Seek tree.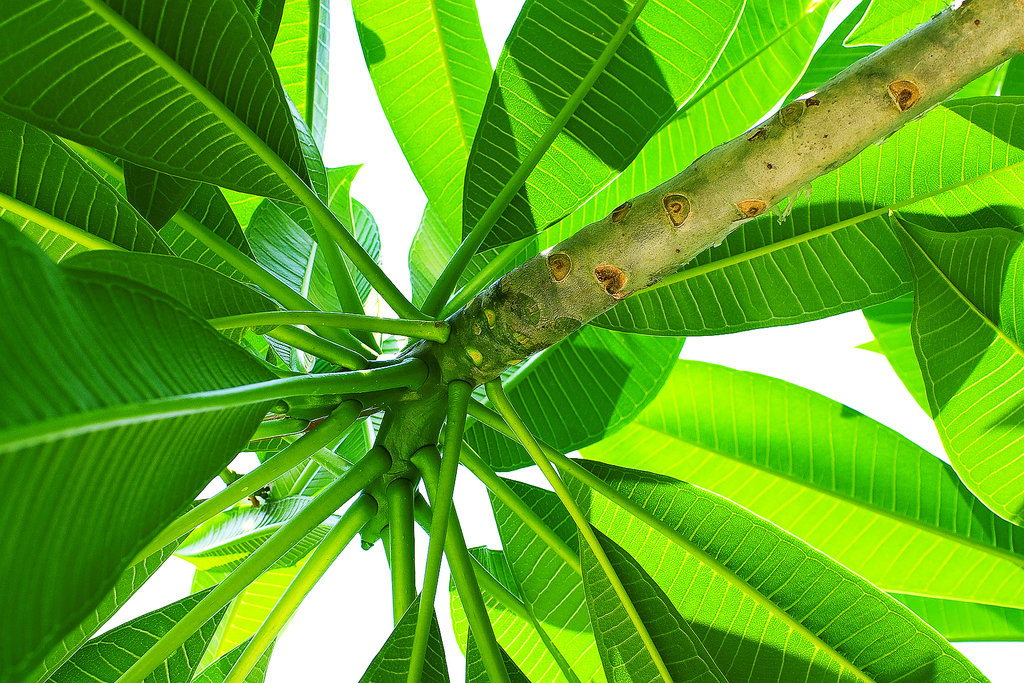
rect(46, 0, 1018, 653).
